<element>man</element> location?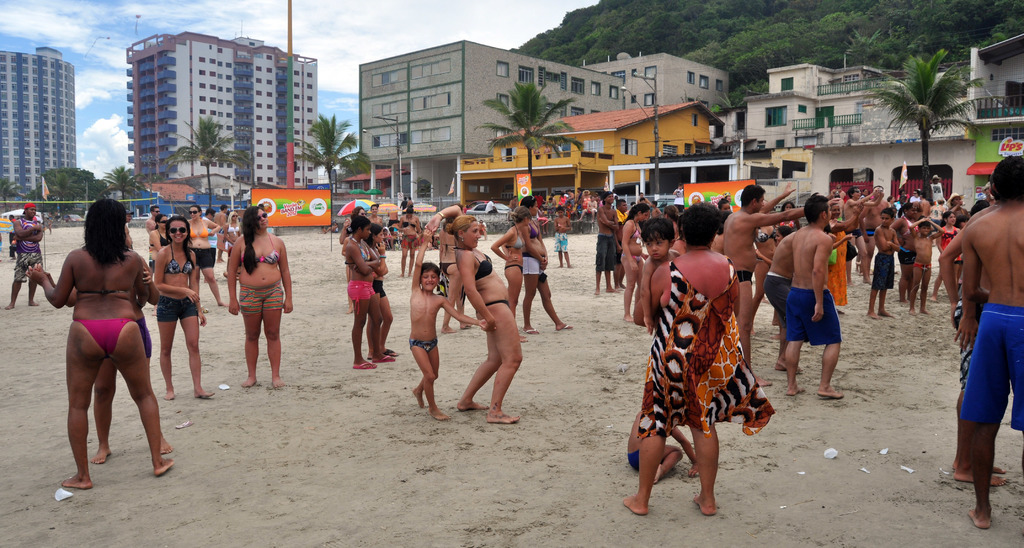
Rect(6, 203, 41, 307)
